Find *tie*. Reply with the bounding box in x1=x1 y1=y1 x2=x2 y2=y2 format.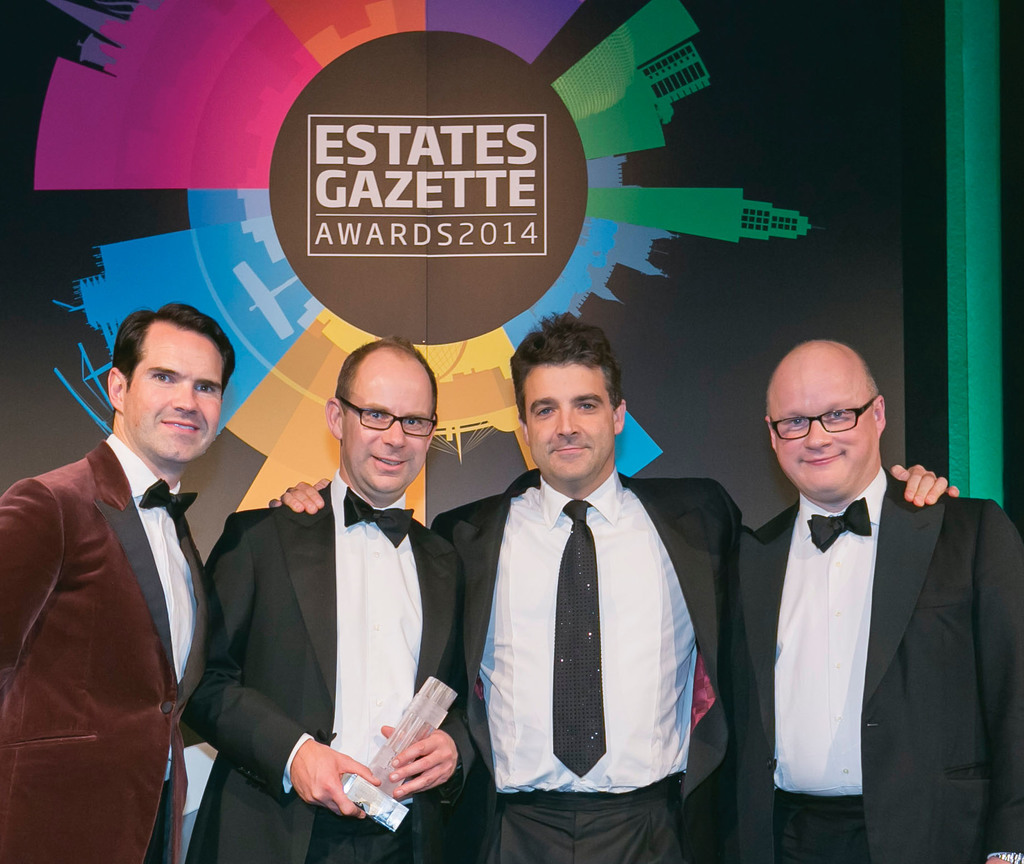
x1=808 y1=493 x2=874 y2=552.
